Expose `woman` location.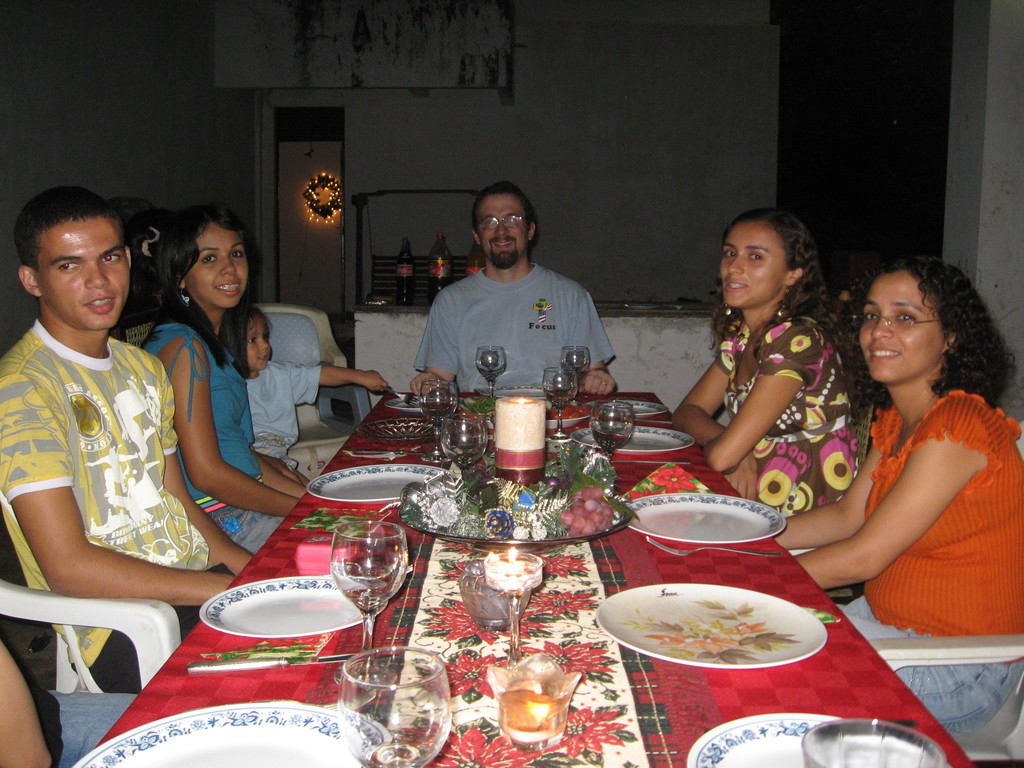
Exposed at (left=669, top=208, right=852, bottom=511).
